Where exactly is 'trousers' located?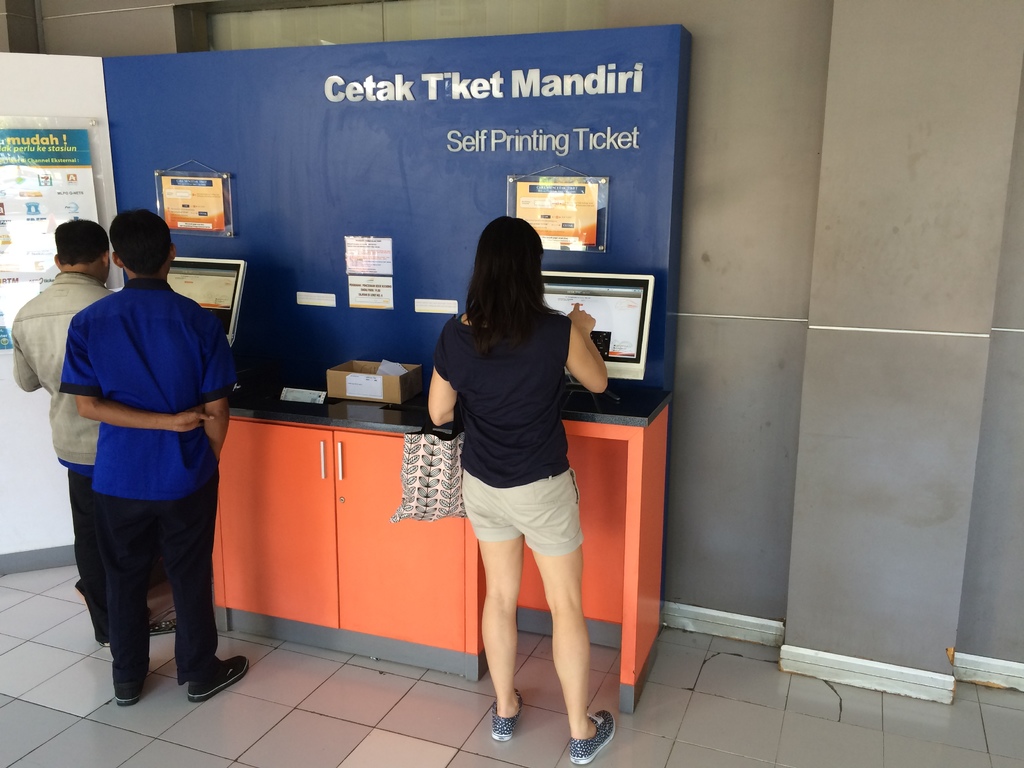
Its bounding box is [65,466,99,643].
